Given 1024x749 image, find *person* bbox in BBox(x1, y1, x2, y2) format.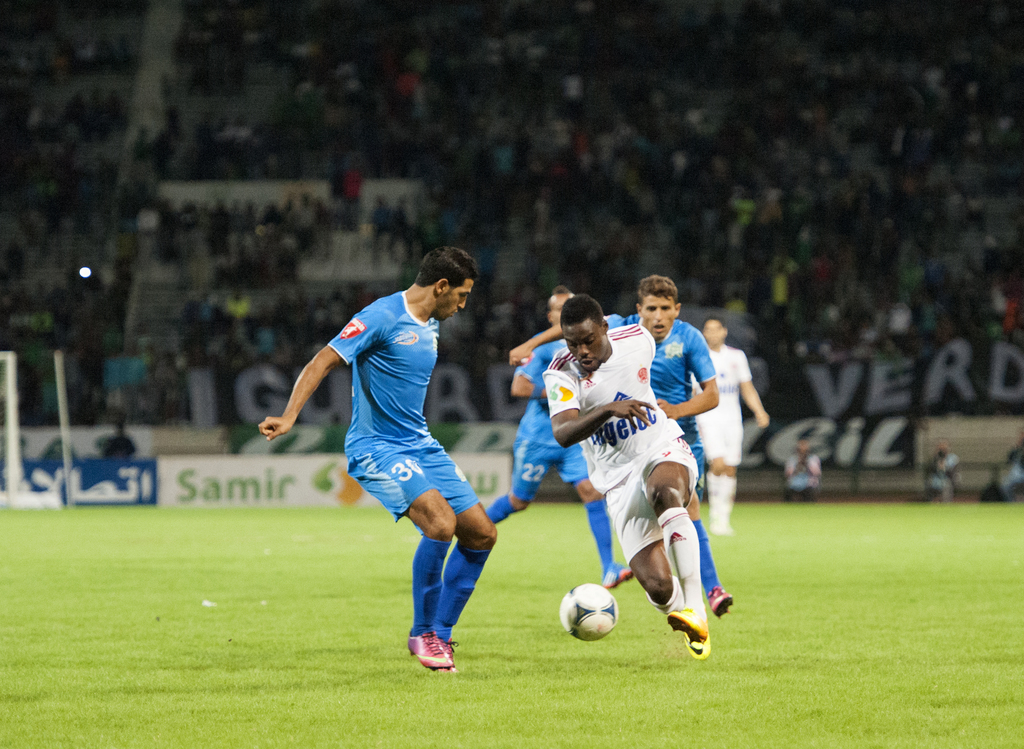
BBox(477, 277, 634, 592).
